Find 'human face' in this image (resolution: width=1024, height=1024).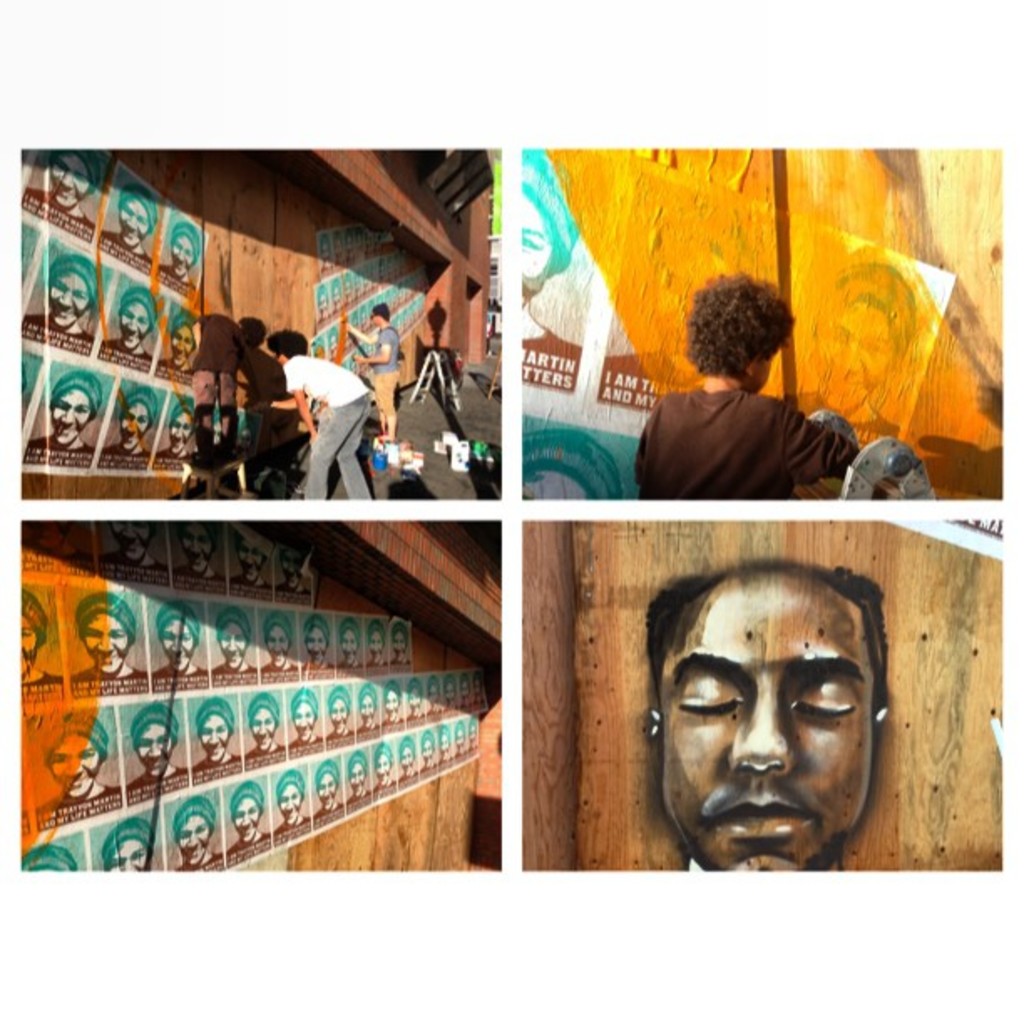
box=[167, 228, 201, 271].
